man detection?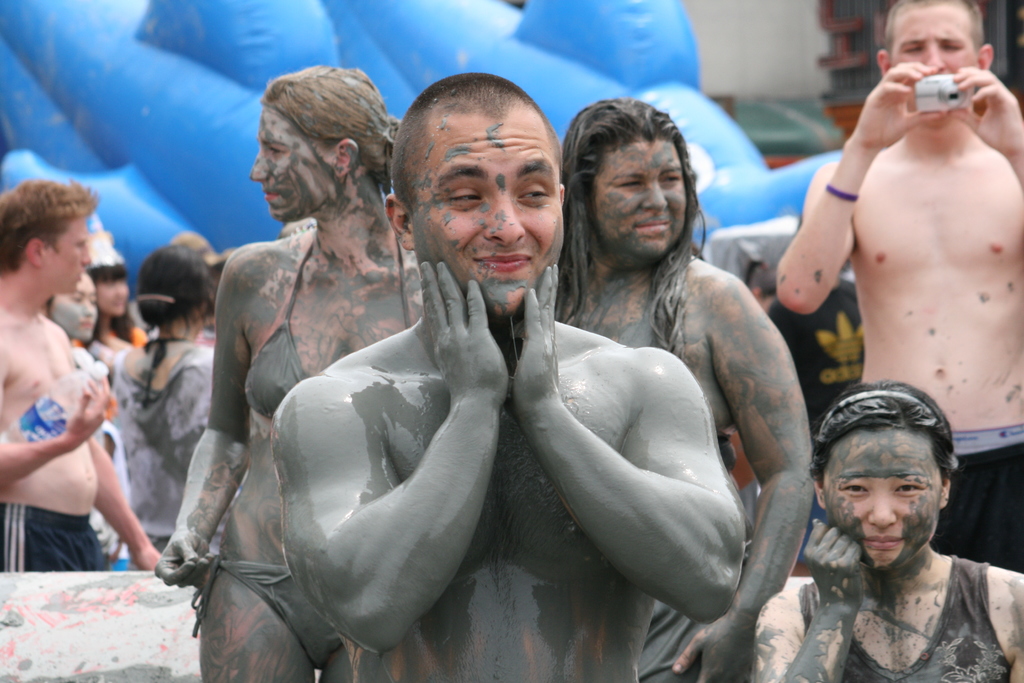
Rect(777, 0, 1023, 575)
